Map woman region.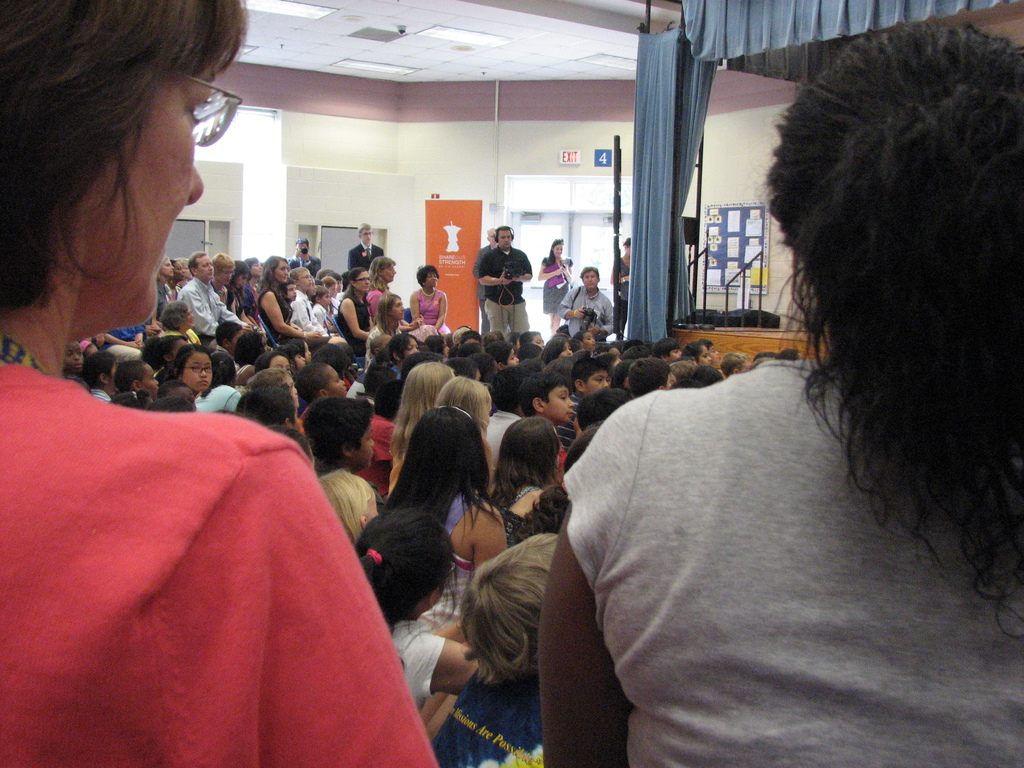
Mapped to 539 26 1023 767.
